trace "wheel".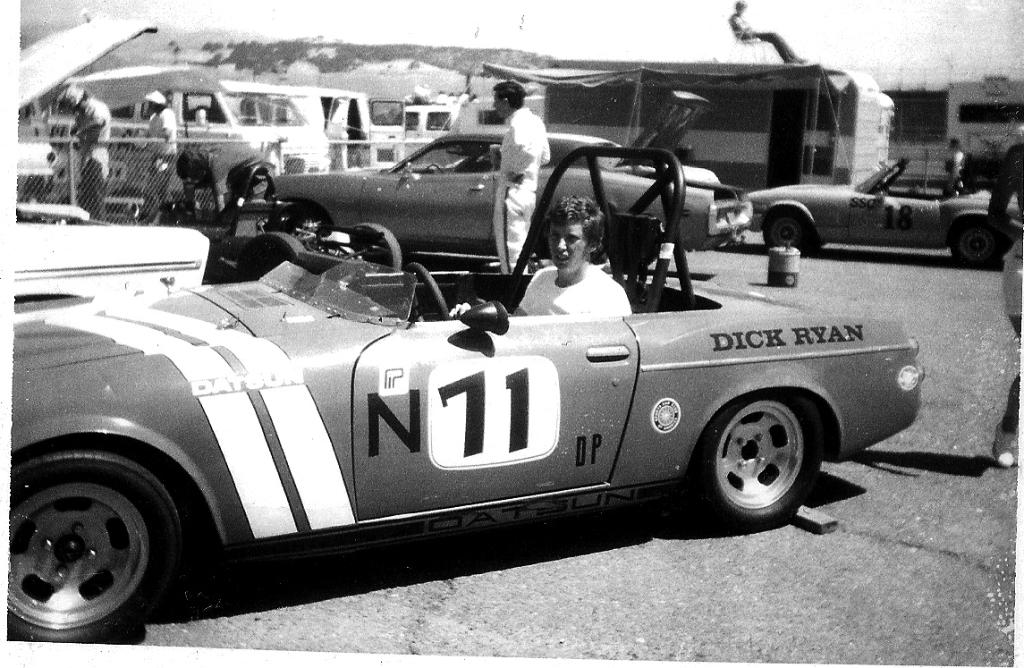
Traced to box=[952, 224, 1005, 270].
